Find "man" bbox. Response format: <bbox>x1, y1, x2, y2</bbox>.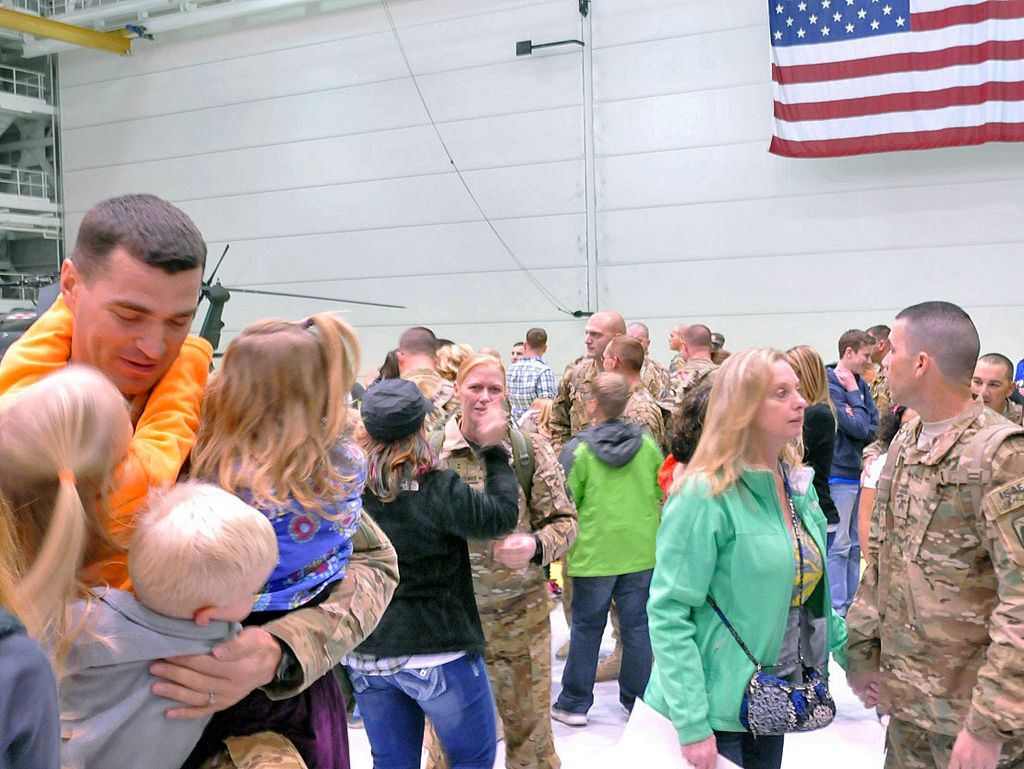
<bbox>0, 182, 235, 768</bbox>.
